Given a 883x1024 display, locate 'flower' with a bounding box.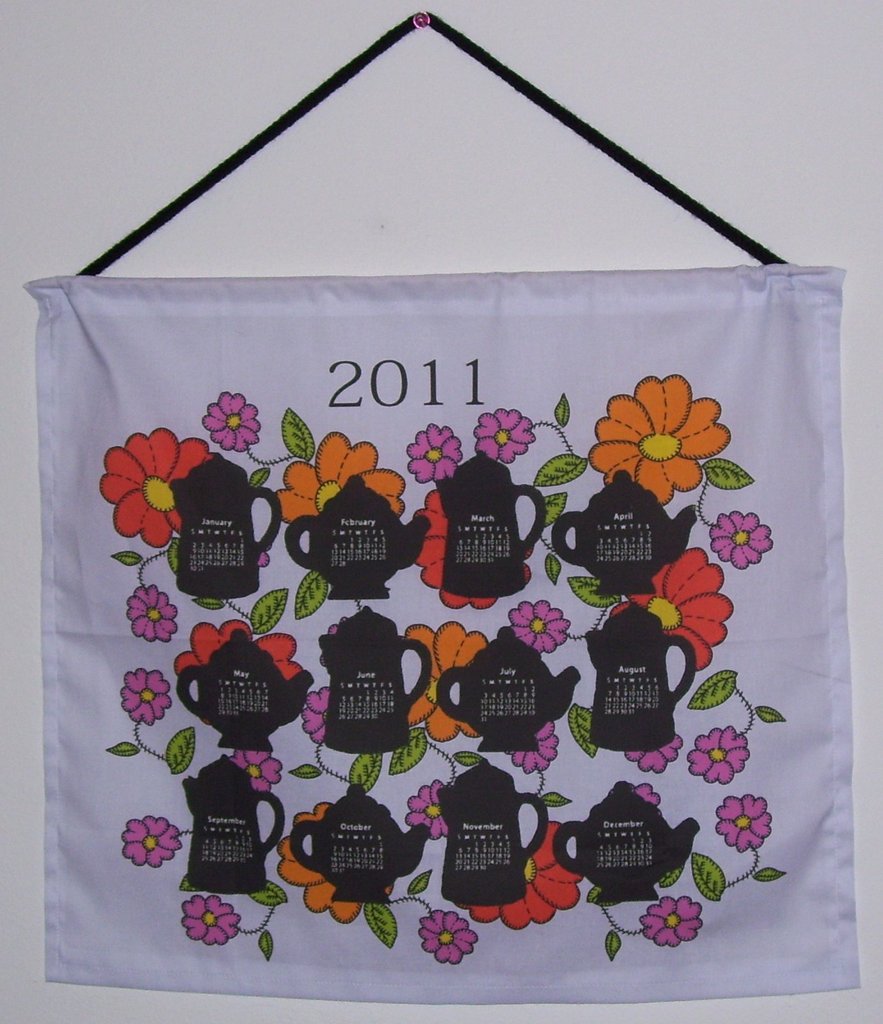
Located: bbox=(505, 596, 572, 655).
